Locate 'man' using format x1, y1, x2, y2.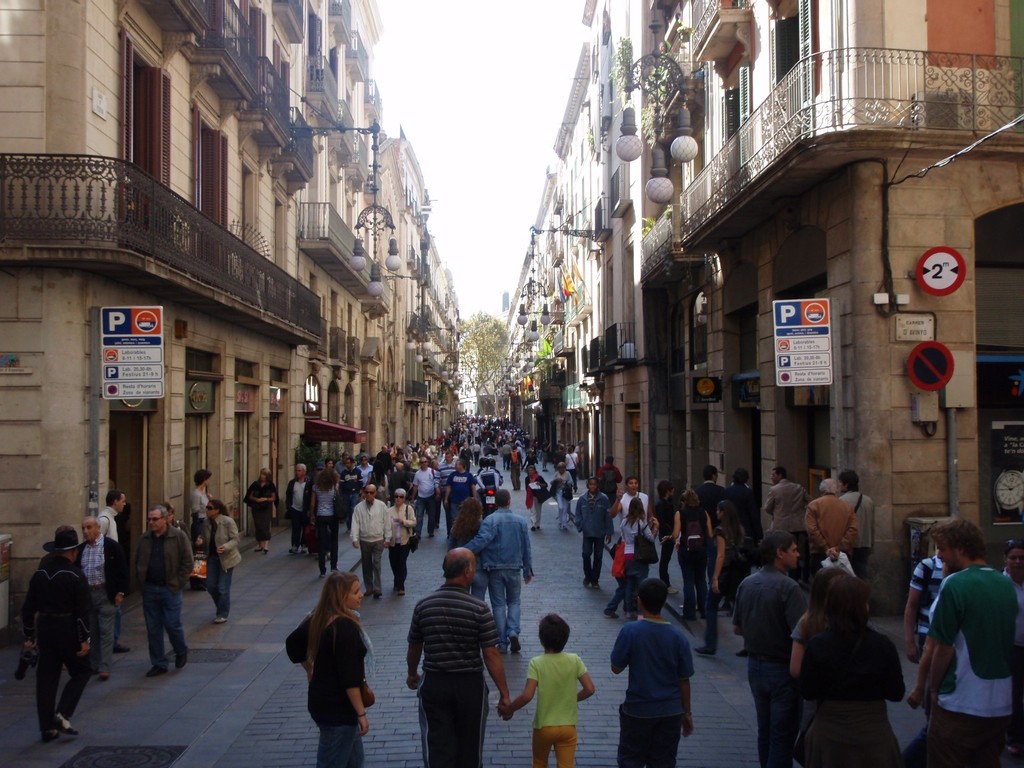
326, 459, 334, 469.
